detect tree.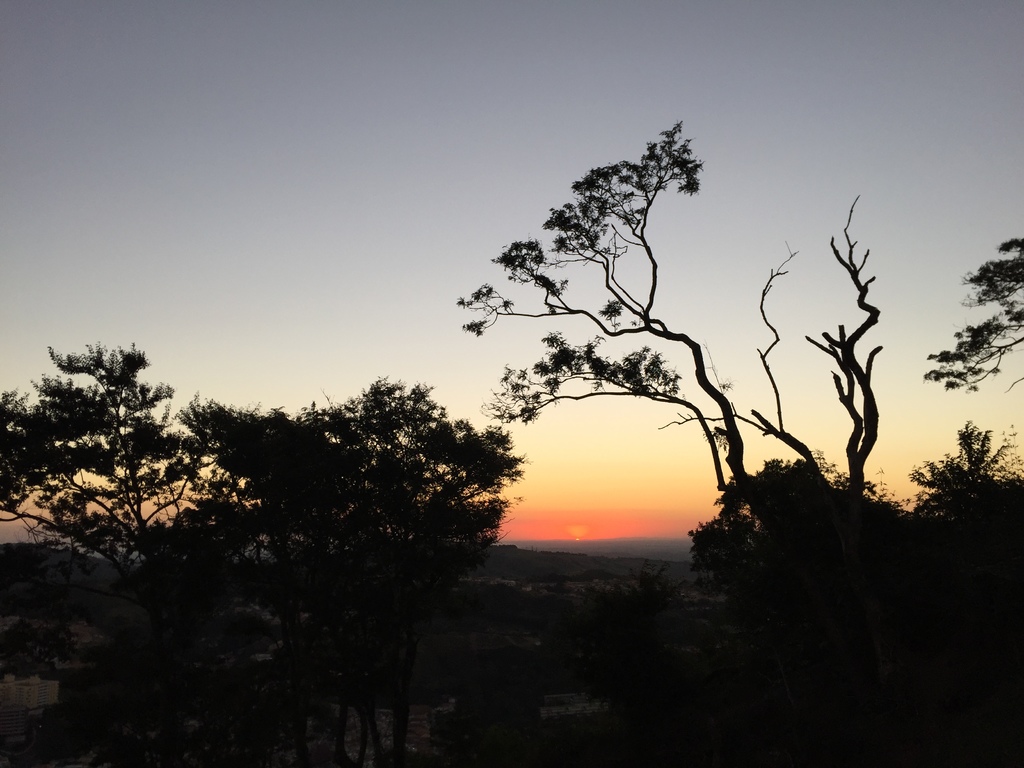
Detected at 904 419 1023 567.
